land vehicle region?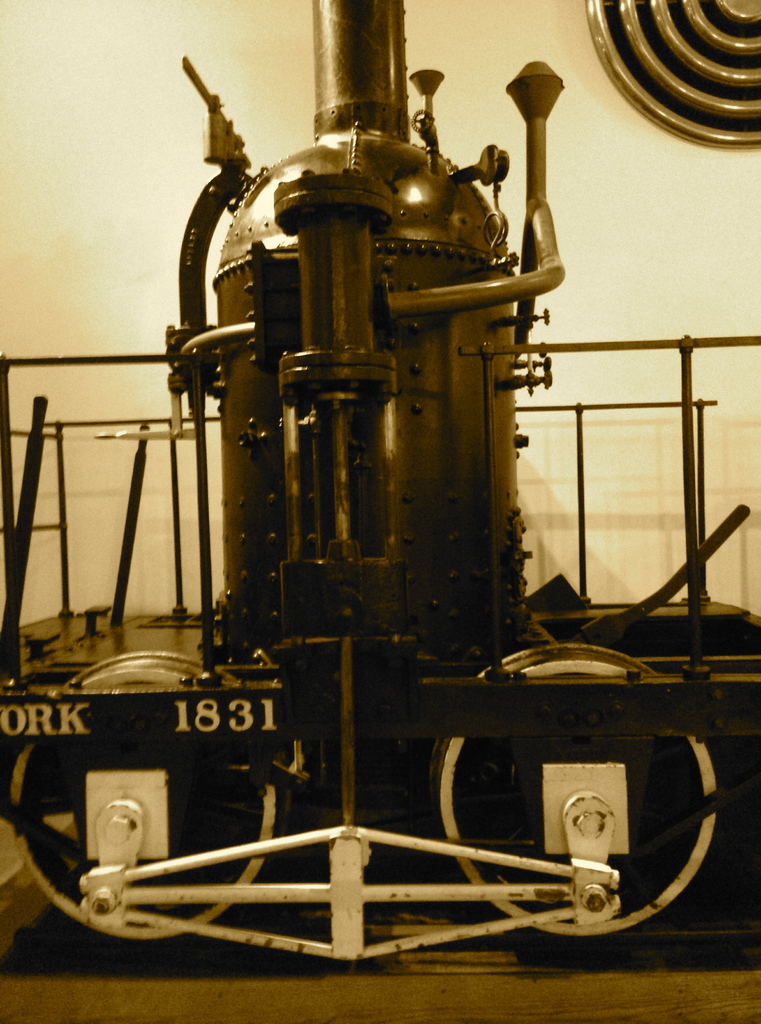
locate(0, 0, 760, 959)
